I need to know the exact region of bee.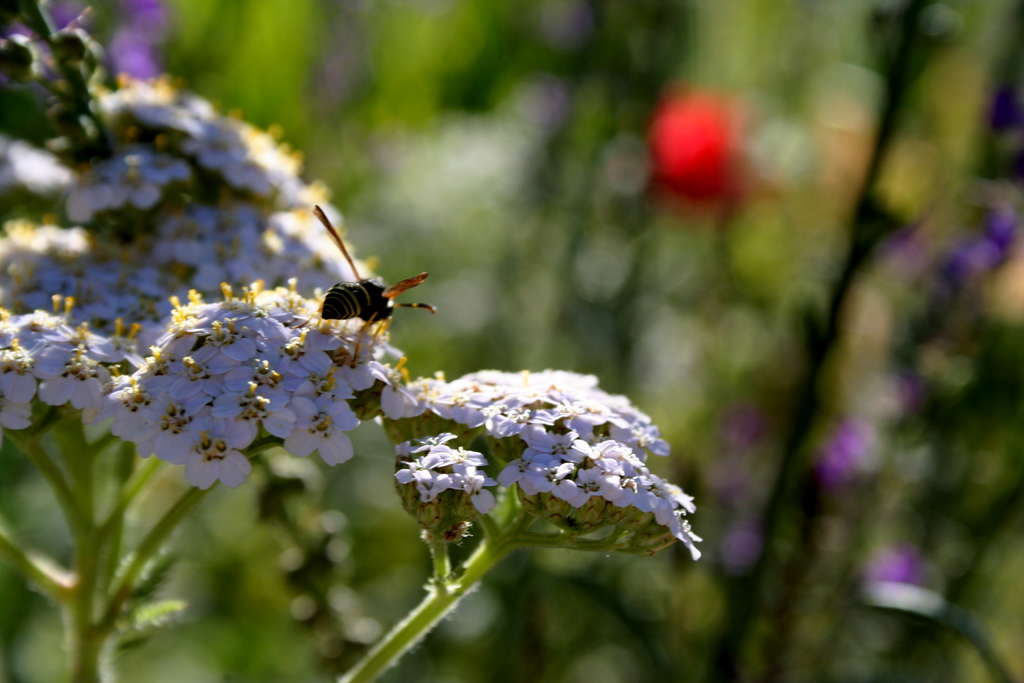
Region: detection(276, 207, 444, 381).
